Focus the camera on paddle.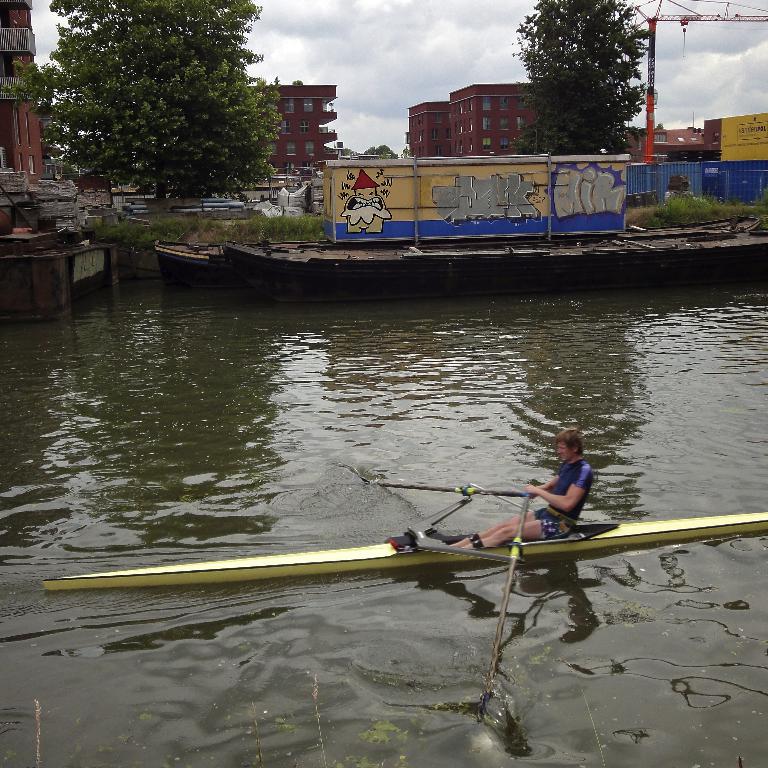
Focus region: l=478, t=484, r=529, b=723.
